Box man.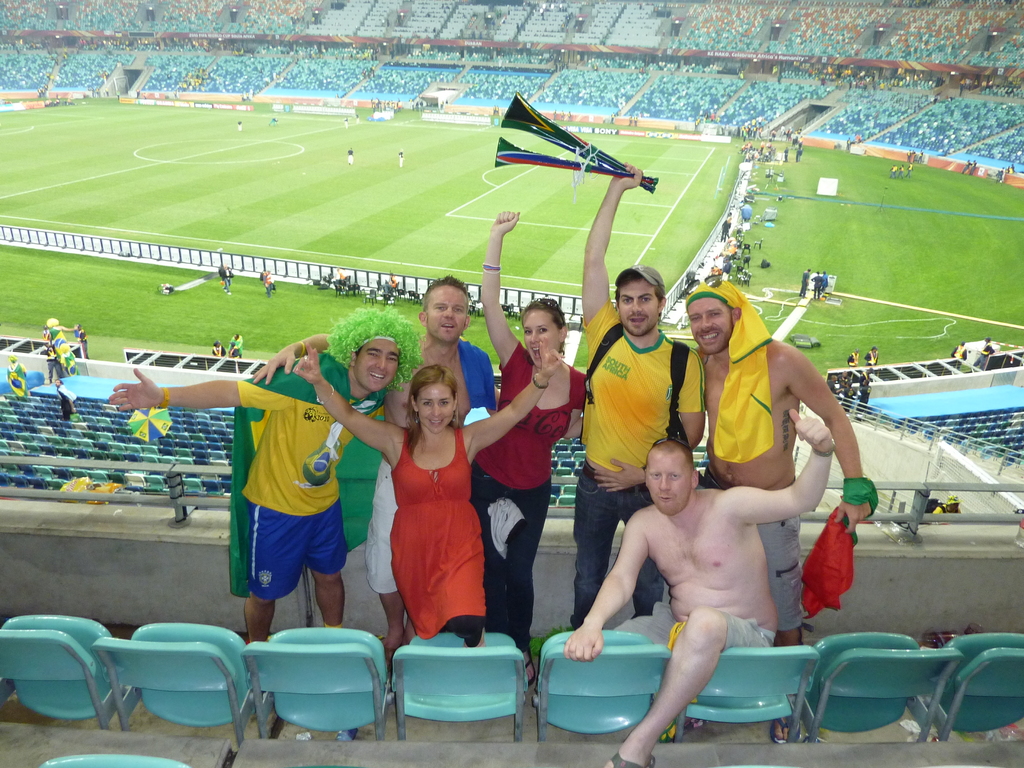
398 150 405 170.
